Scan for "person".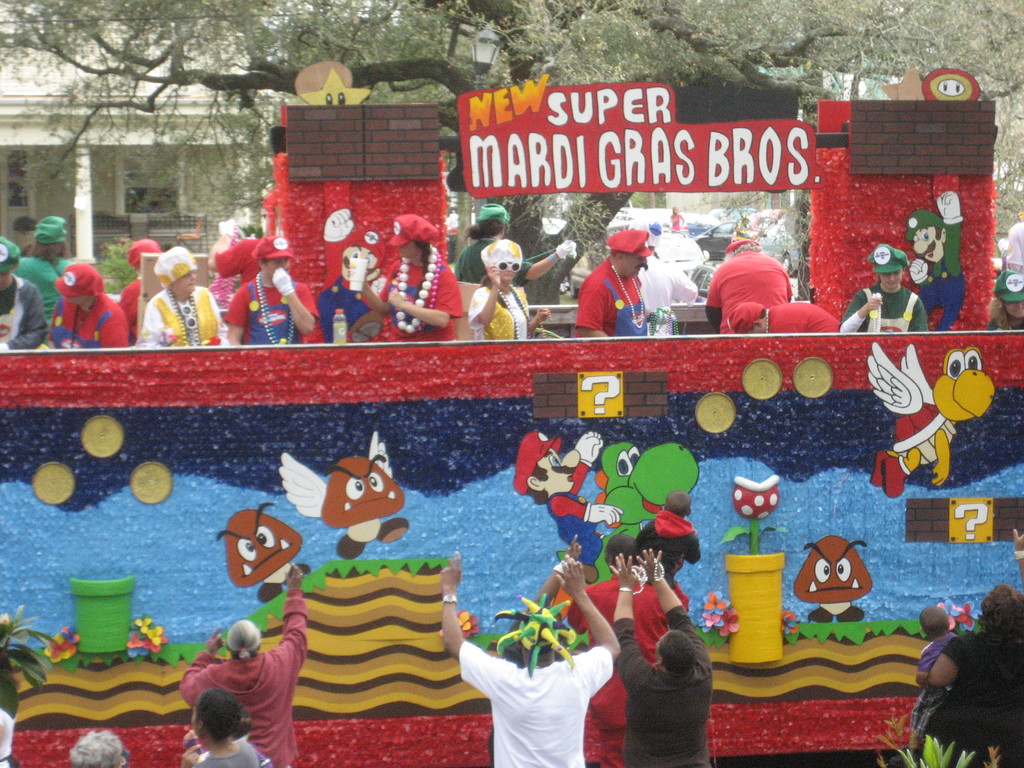
Scan result: pyautogui.locateOnScreen(732, 296, 838, 335).
